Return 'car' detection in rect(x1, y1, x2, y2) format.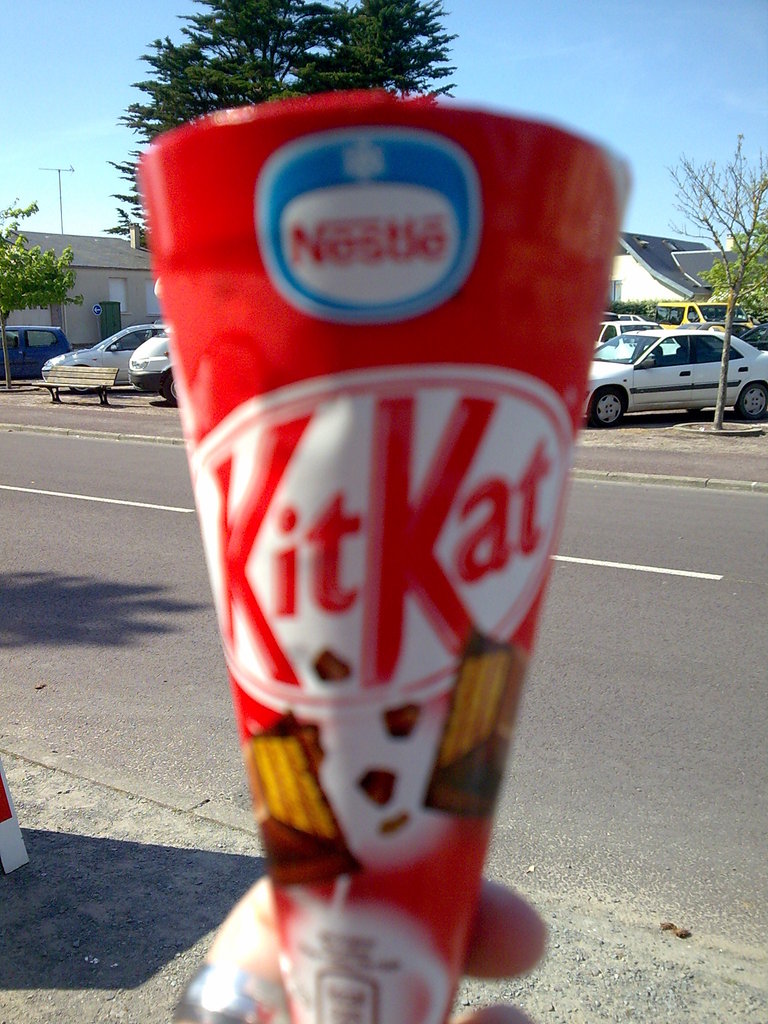
rect(599, 318, 680, 351).
